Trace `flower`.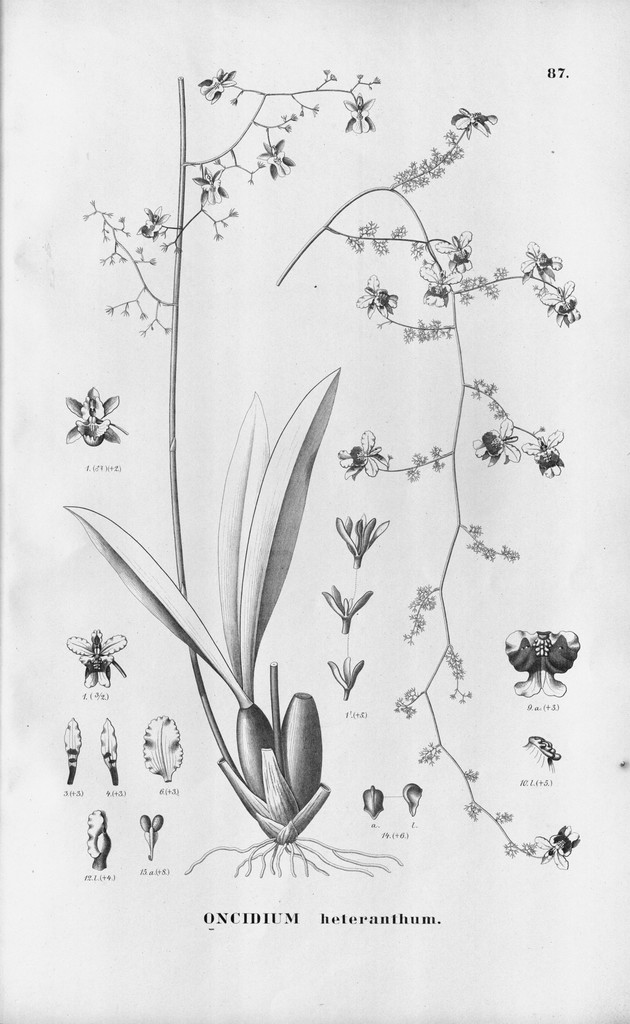
Traced to 197, 67, 234, 106.
